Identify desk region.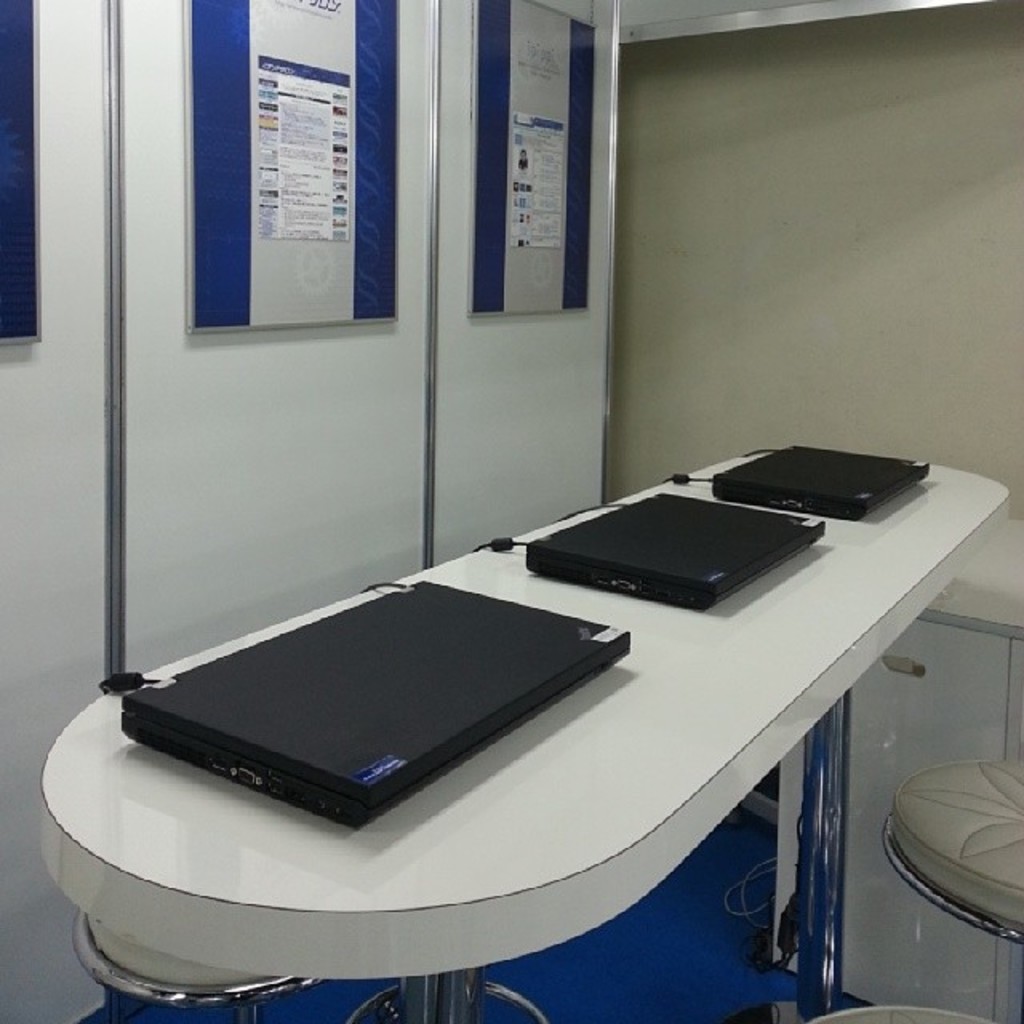
Region: BBox(190, 462, 944, 986).
